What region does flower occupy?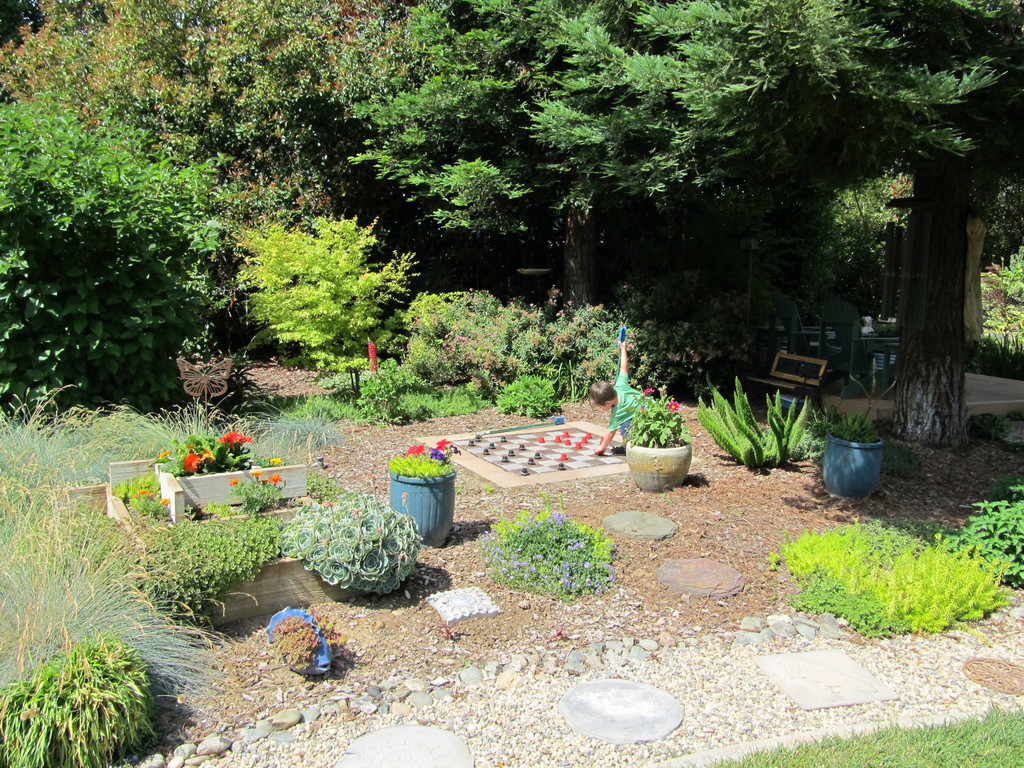
rect(435, 438, 452, 451).
